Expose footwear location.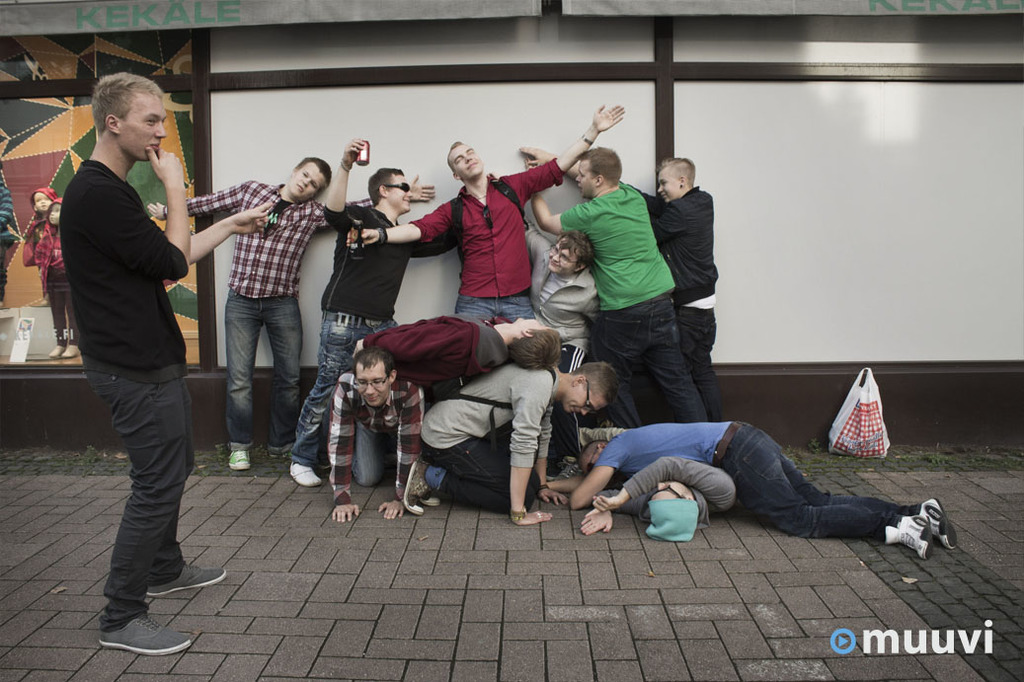
Exposed at (left=914, top=494, right=958, bottom=549).
